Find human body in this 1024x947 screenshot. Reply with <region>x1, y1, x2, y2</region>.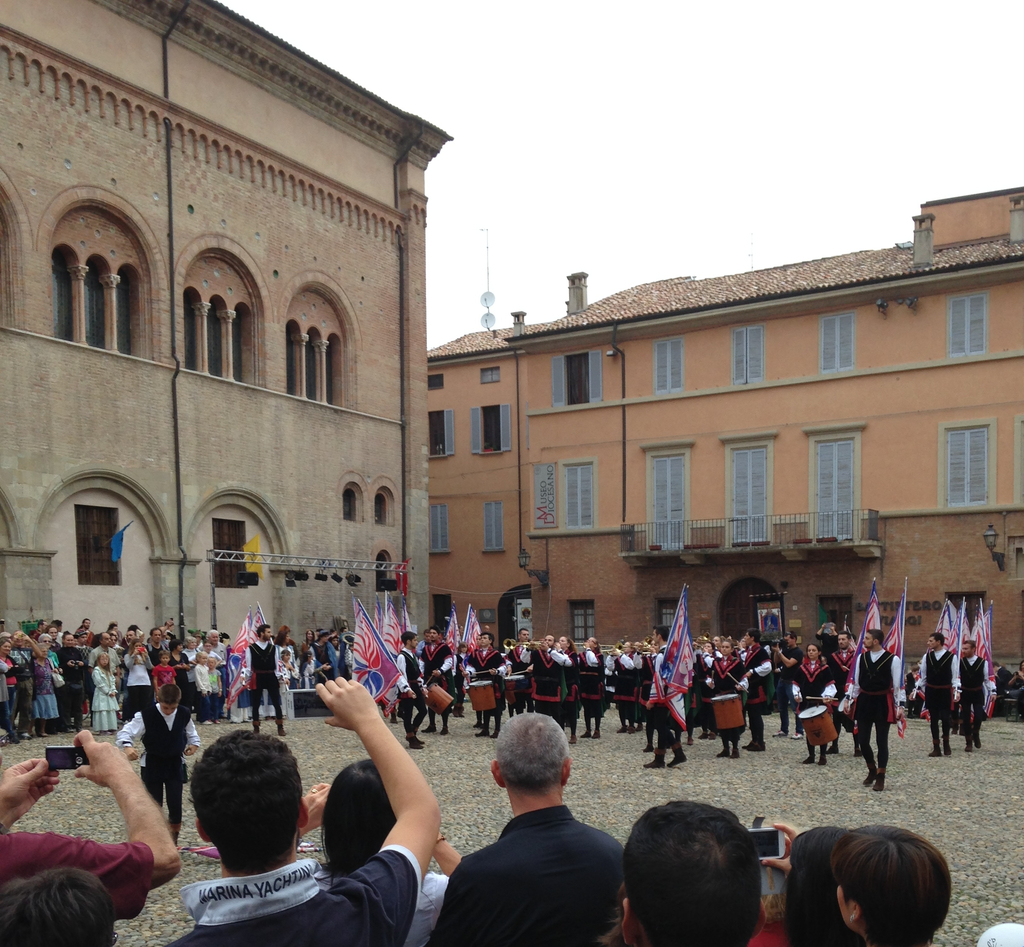
<region>118, 700, 202, 846</region>.
